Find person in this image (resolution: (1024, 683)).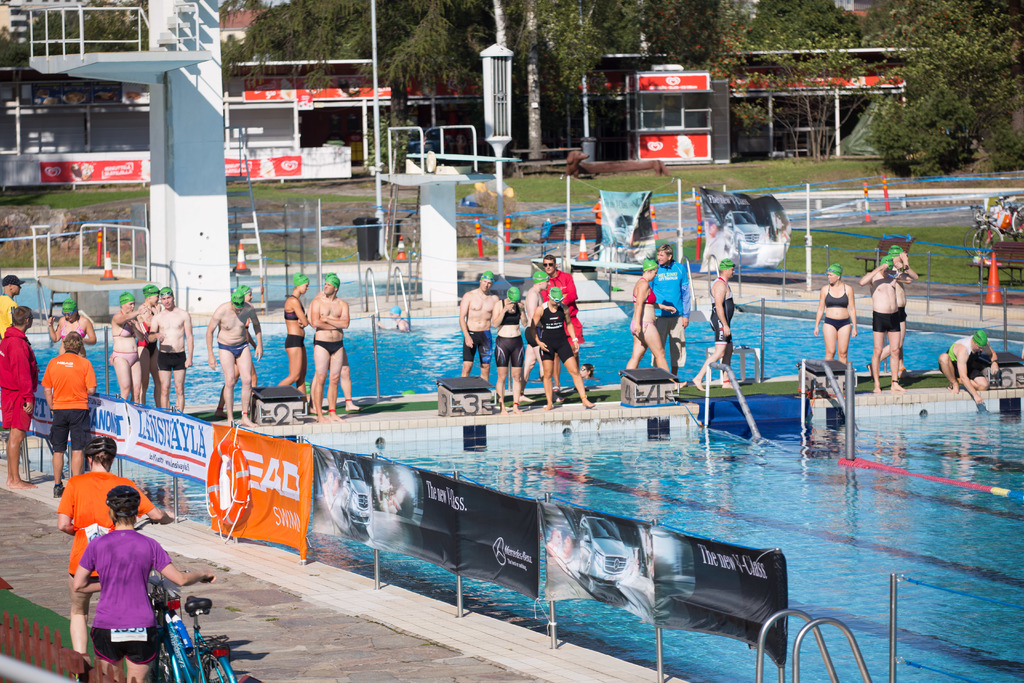
<region>278, 270, 311, 402</region>.
